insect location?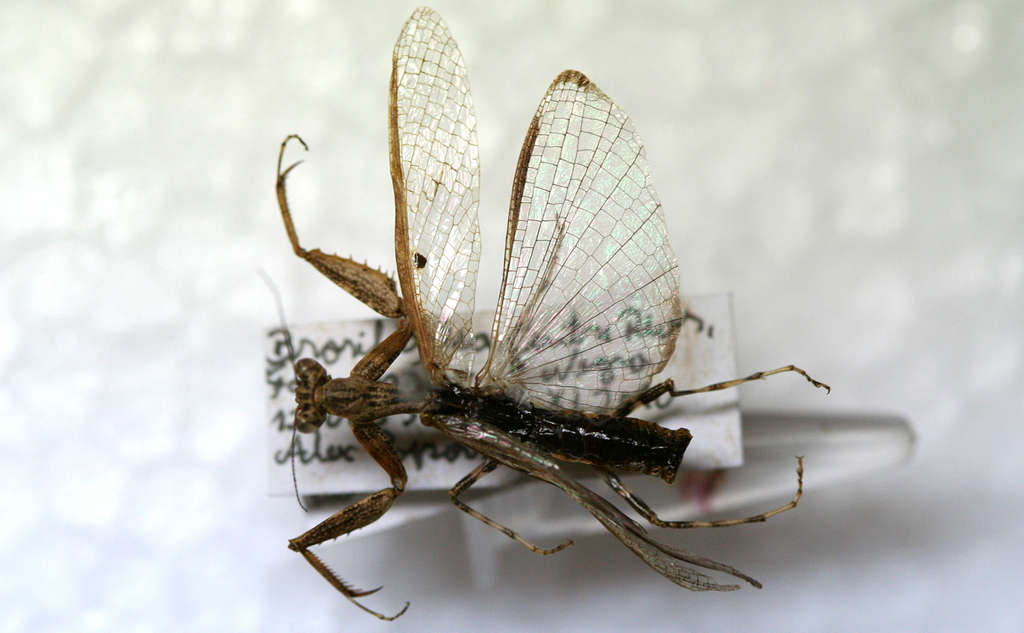
pyautogui.locateOnScreen(260, 4, 831, 624)
